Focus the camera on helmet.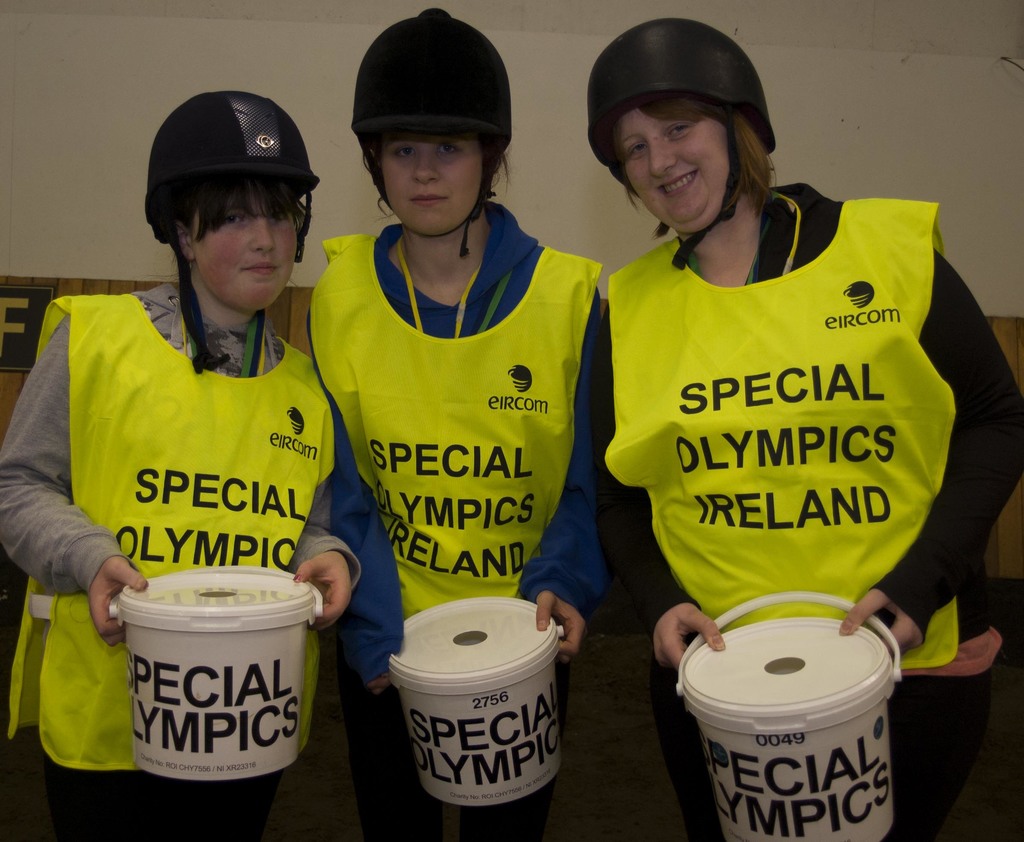
Focus region: {"left": 586, "top": 19, "right": 779, "bottom": 266}.
